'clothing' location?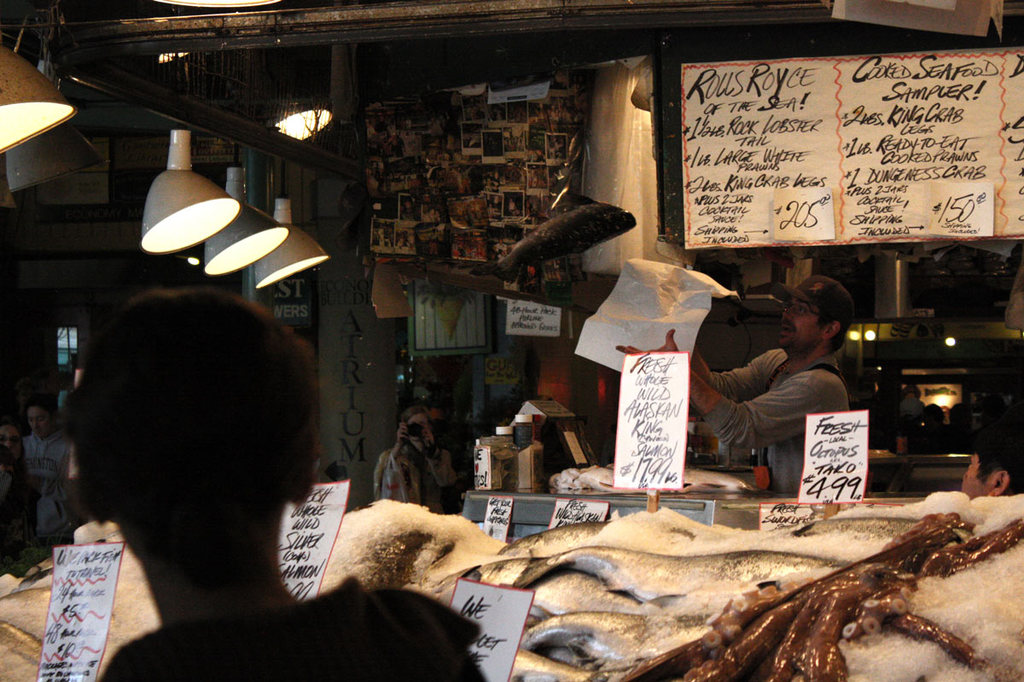
366, 447, 451, 508
